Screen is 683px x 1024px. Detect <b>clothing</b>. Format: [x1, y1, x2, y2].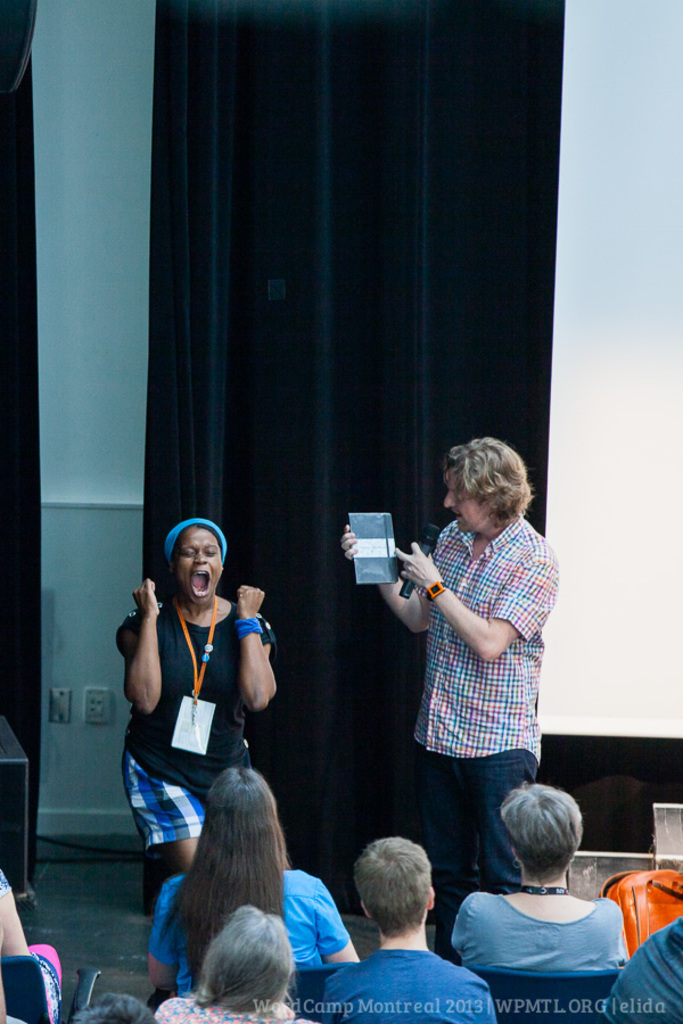
[401, 518, 550, 884].
